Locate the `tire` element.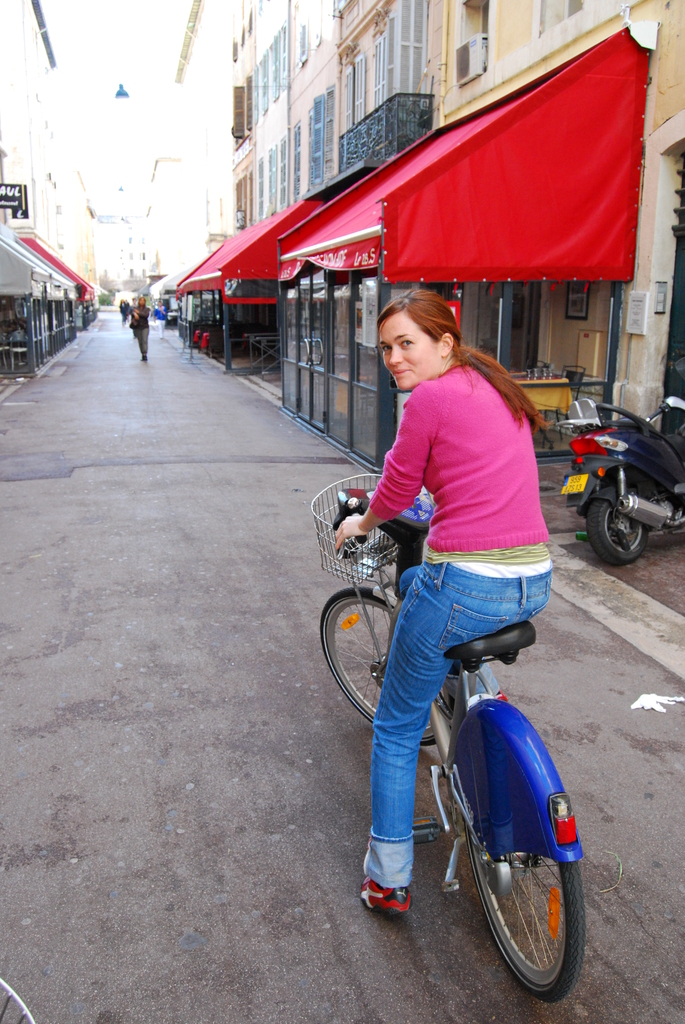
Element bbox: <bbox>315, 588, 444, 751</bbox>.
